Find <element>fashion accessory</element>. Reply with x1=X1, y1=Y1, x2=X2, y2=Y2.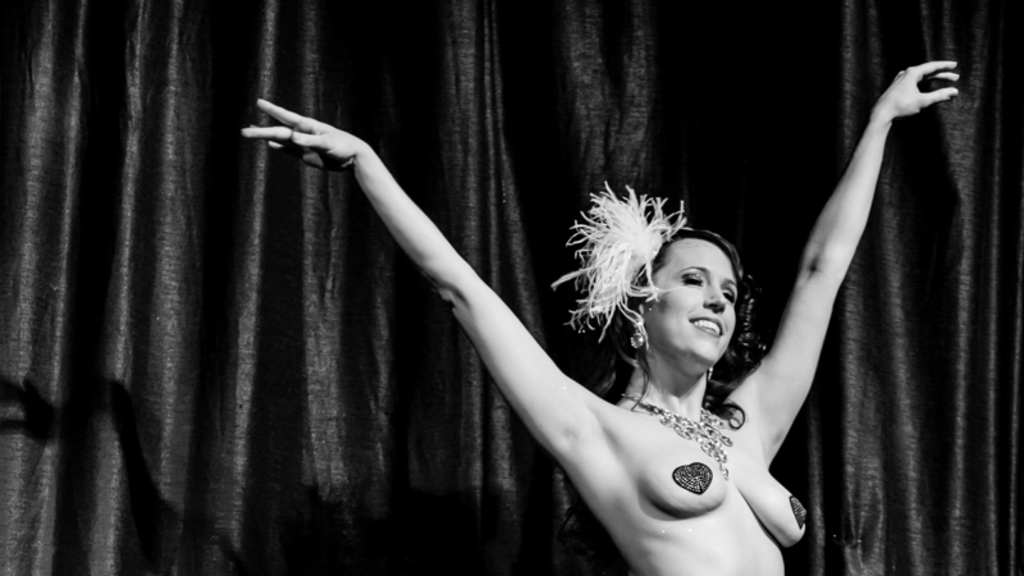
x1=627, y1=394, x2=739, y2=476.
